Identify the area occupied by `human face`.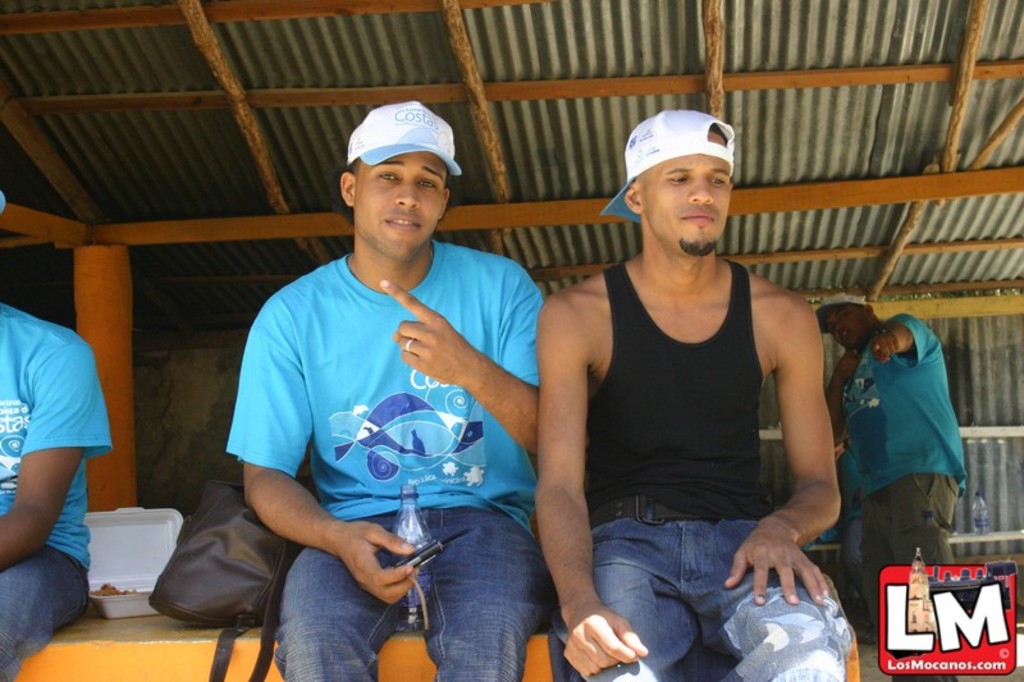
Area: crop(641, 128, 730, 247).
